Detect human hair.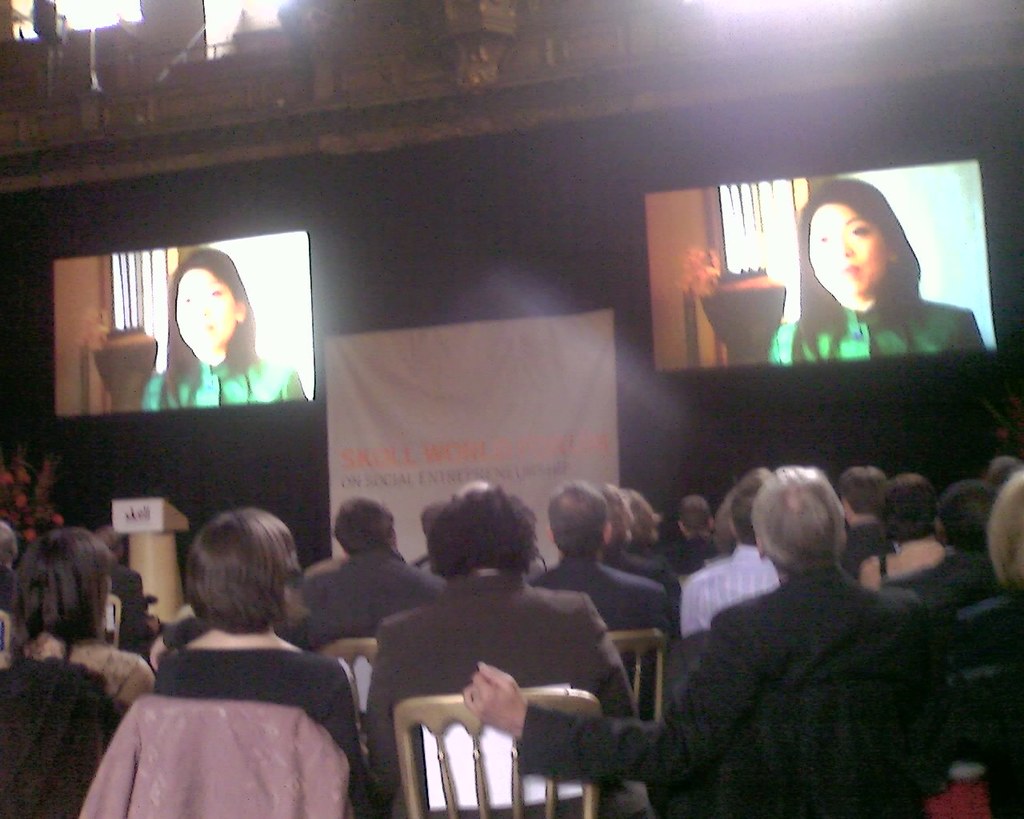
Detected at 332,493,391,555.
